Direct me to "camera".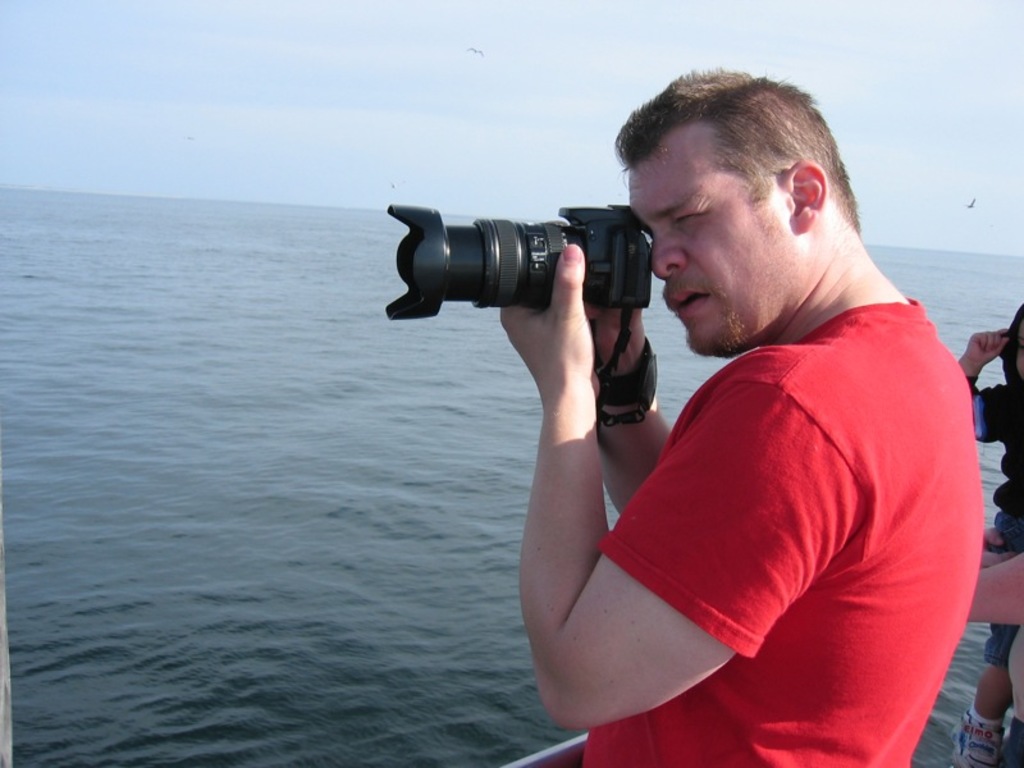
Direction: select_region(381, 195, 658, 320).
